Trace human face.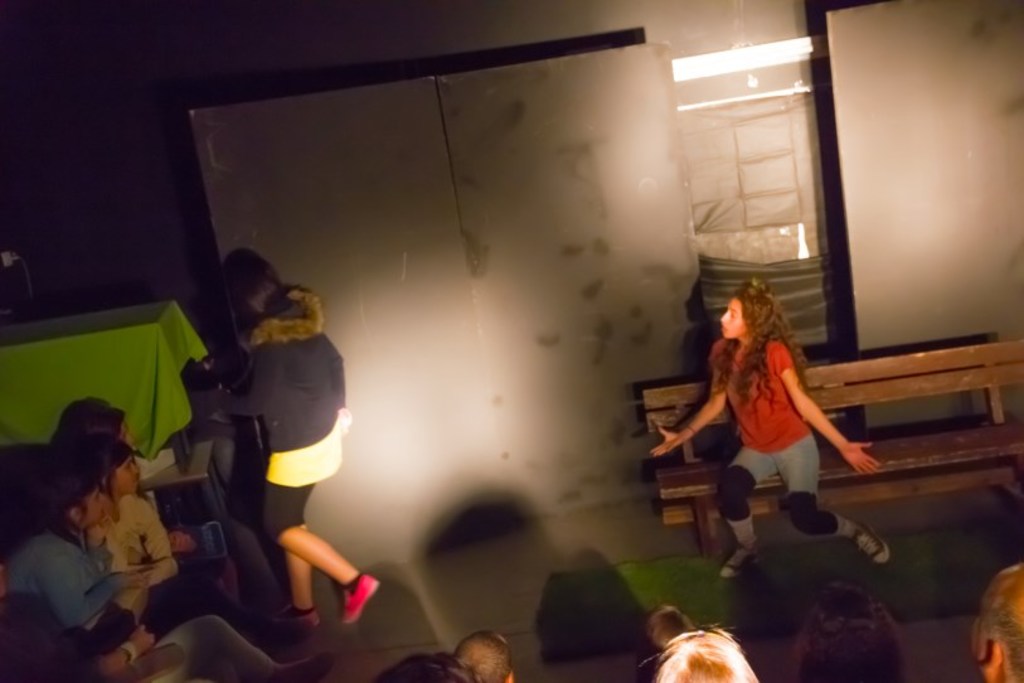
Traced to l=81, t=486, r=108, b=529.
